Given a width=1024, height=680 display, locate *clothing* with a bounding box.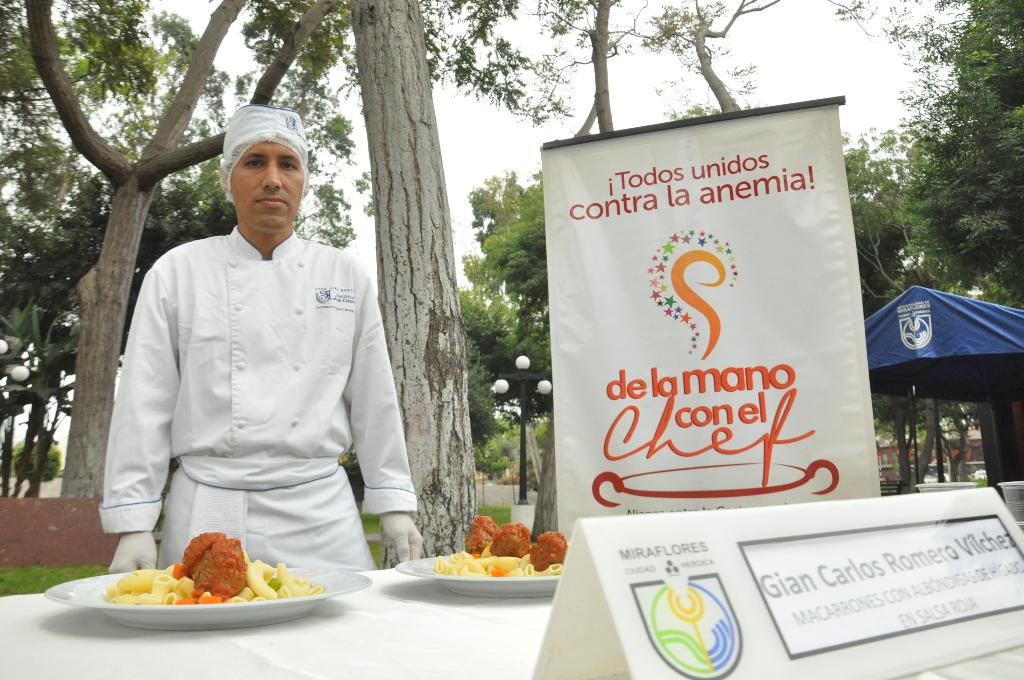
Located: (99,166,399,591).
